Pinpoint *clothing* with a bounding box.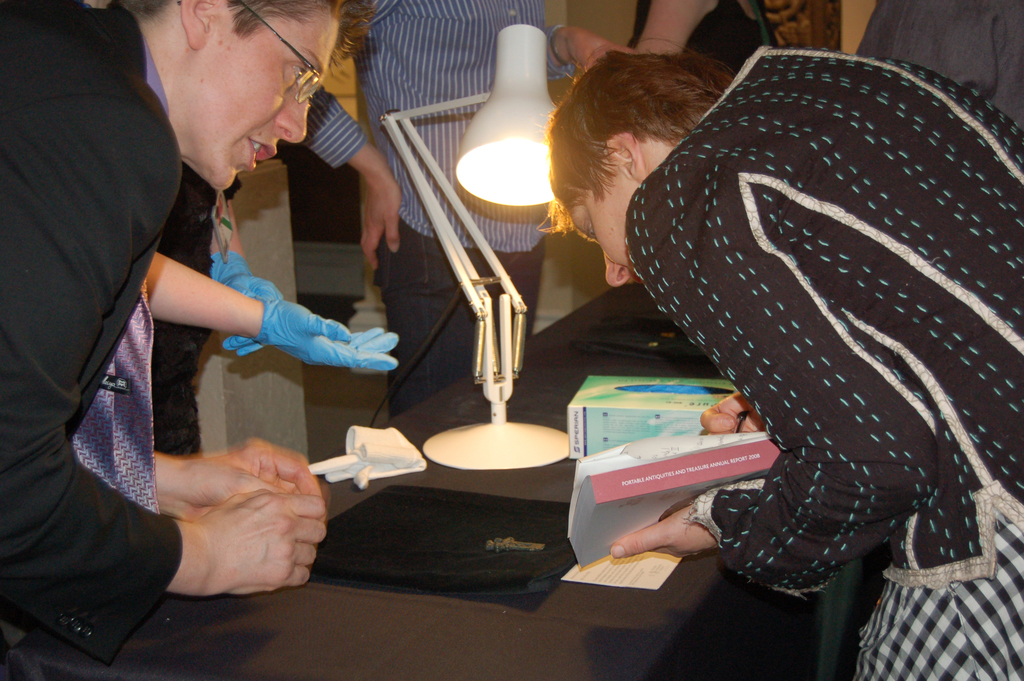
0,0,189,674.
